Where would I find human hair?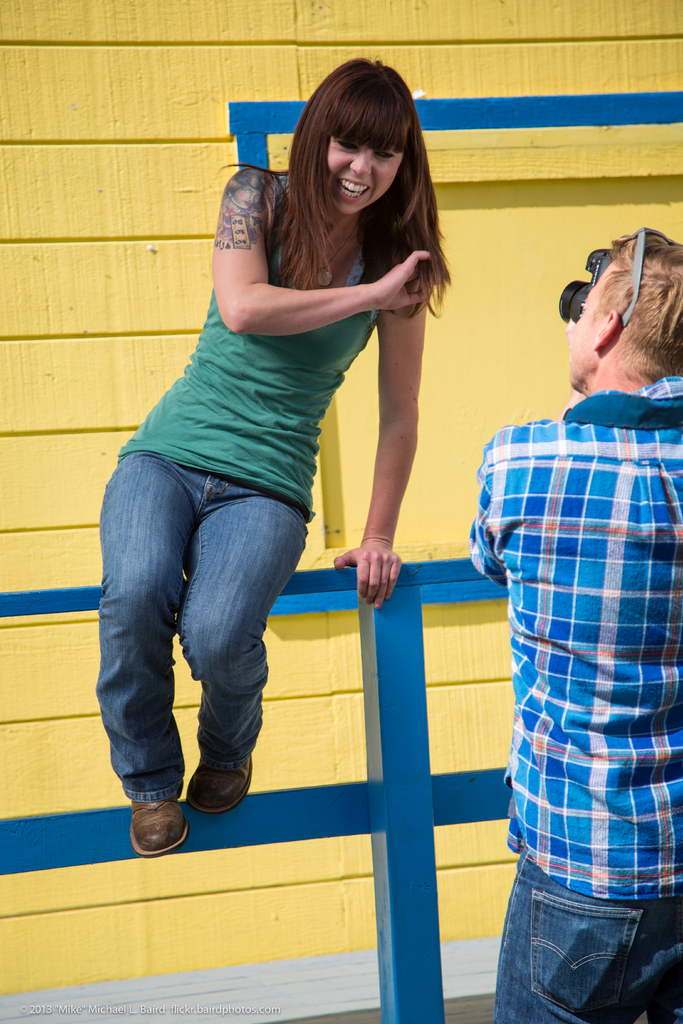
At rect(284, 66, 443, 301).
